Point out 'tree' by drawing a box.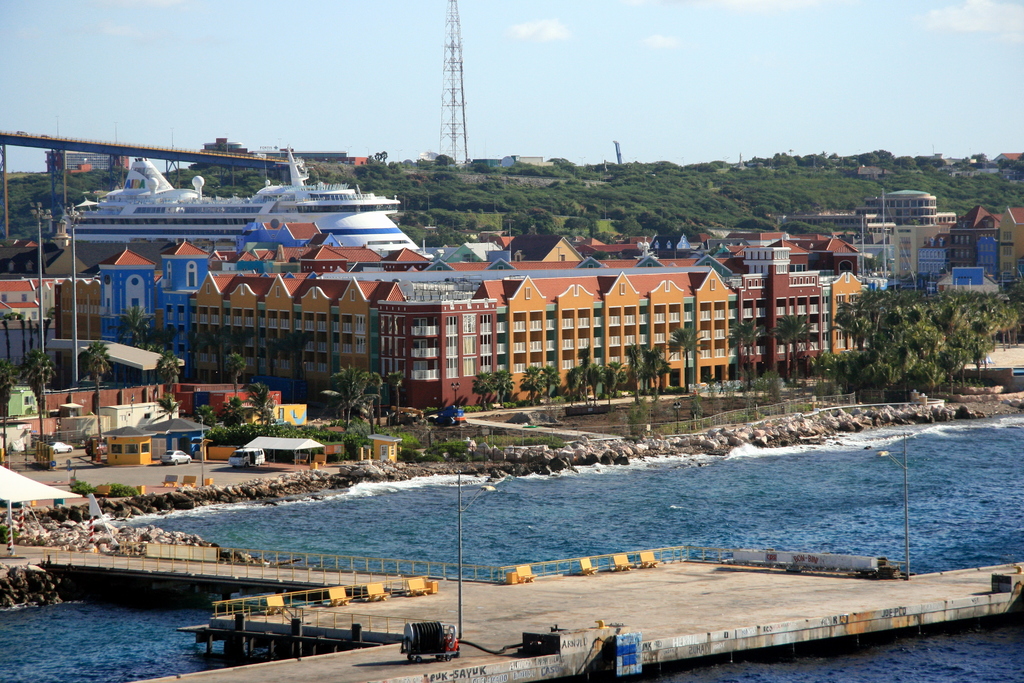
769,314,815,384.
